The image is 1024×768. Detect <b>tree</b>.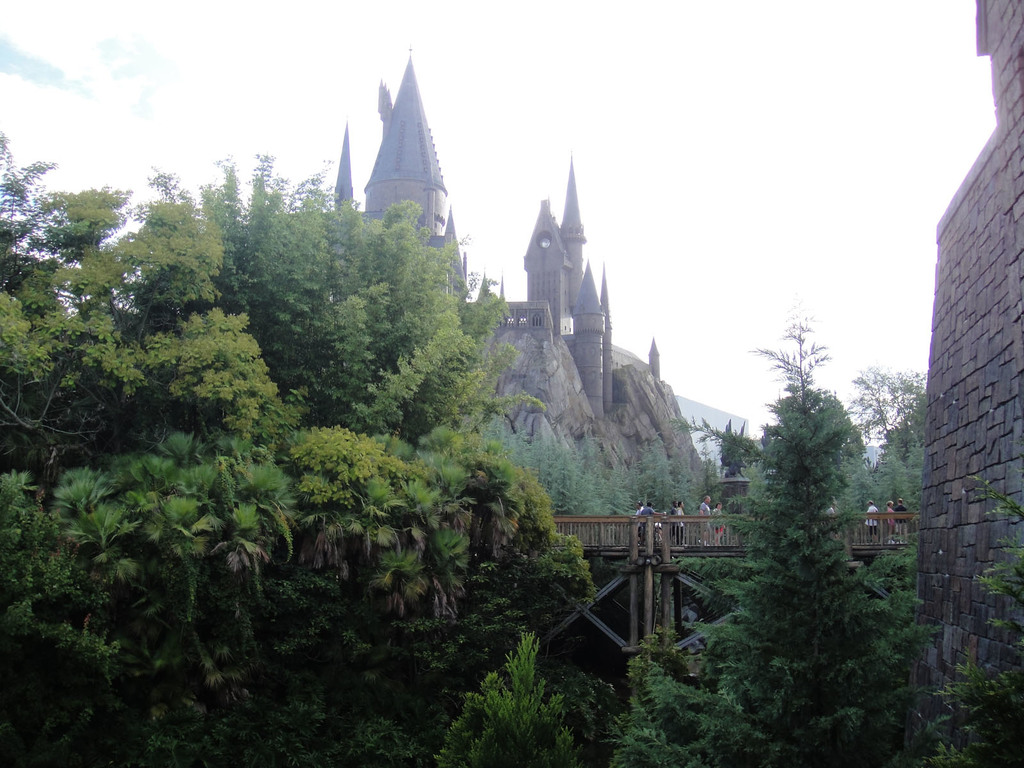
Detection: region(438, 630, 580, 767).
